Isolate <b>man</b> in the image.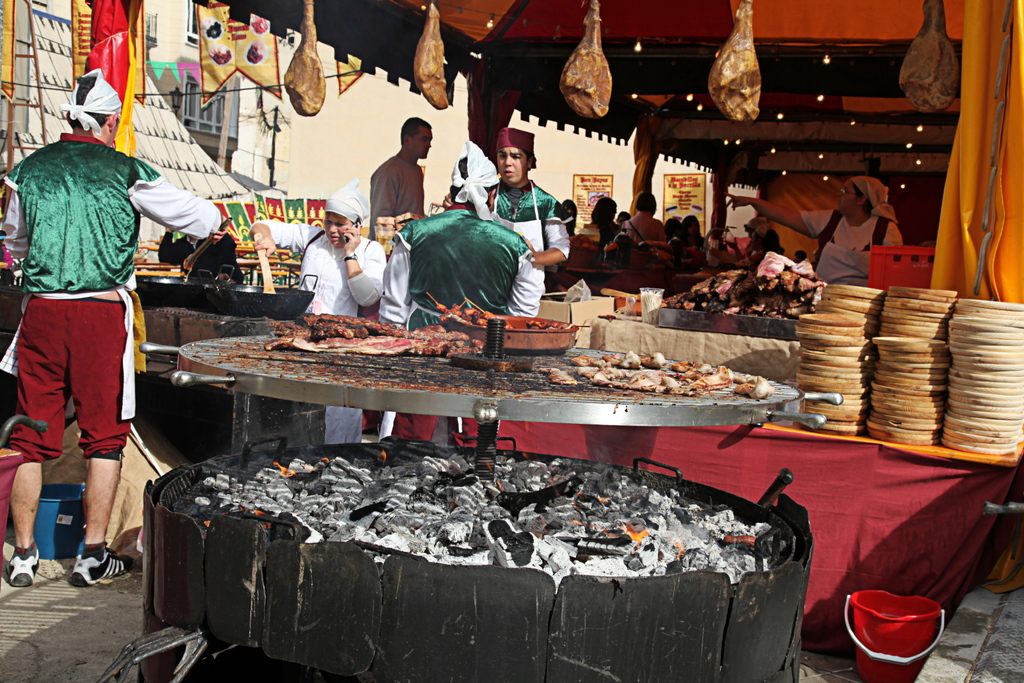
Isolated region: crop(378, 145, 541, 449).
